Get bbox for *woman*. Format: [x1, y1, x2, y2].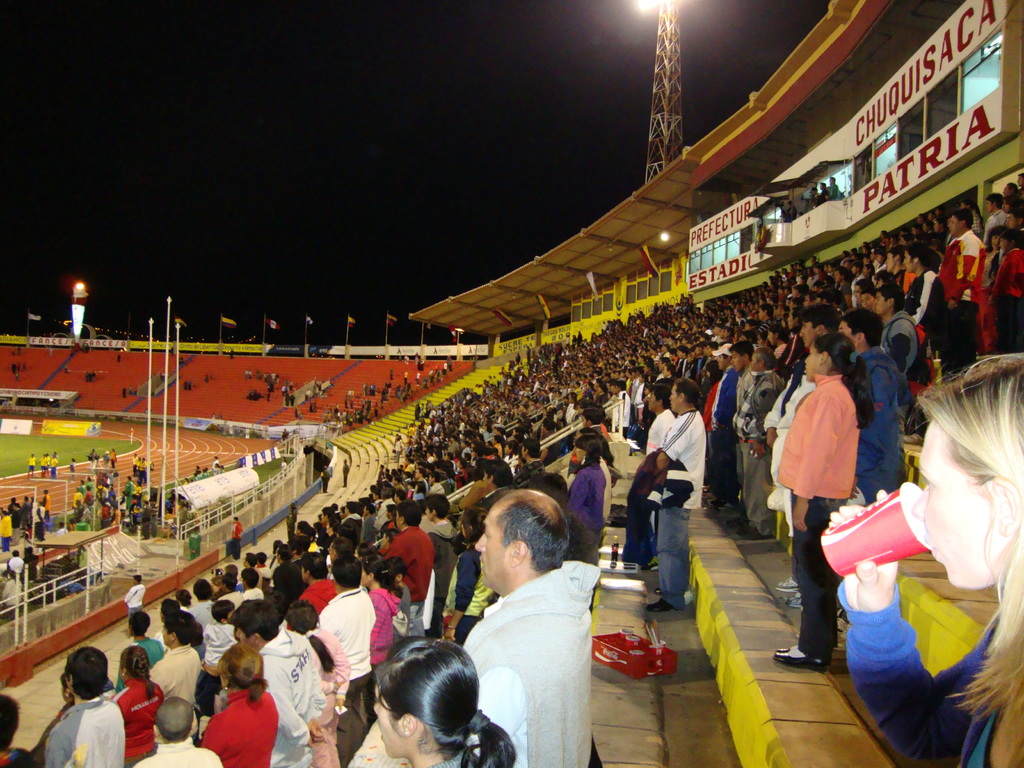
[372, 636, 515, 767].
